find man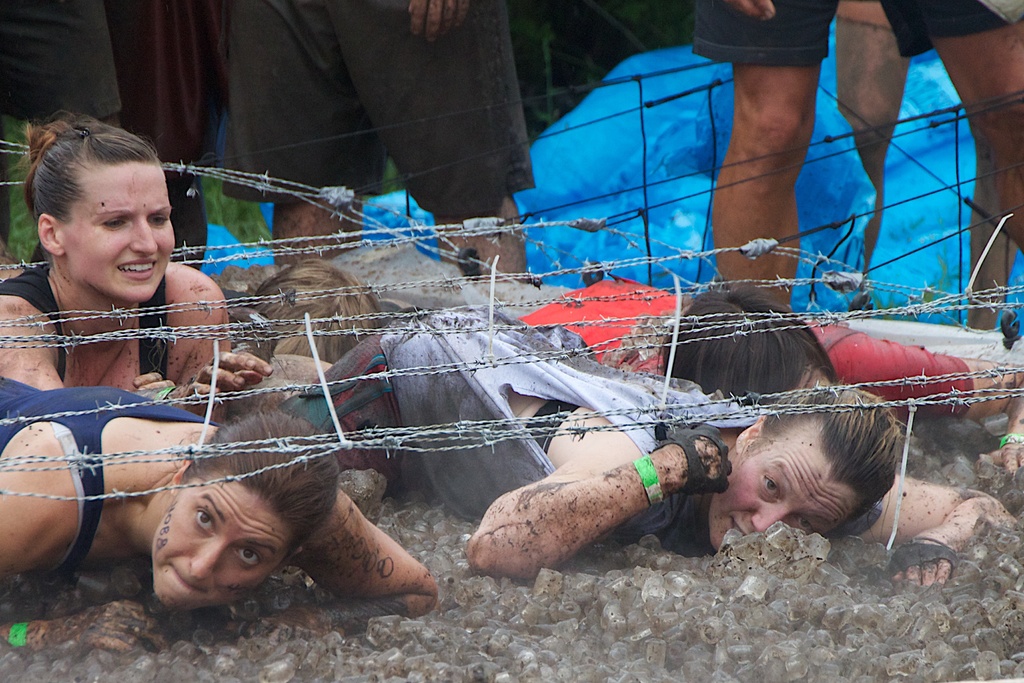
688 0 1023 306
